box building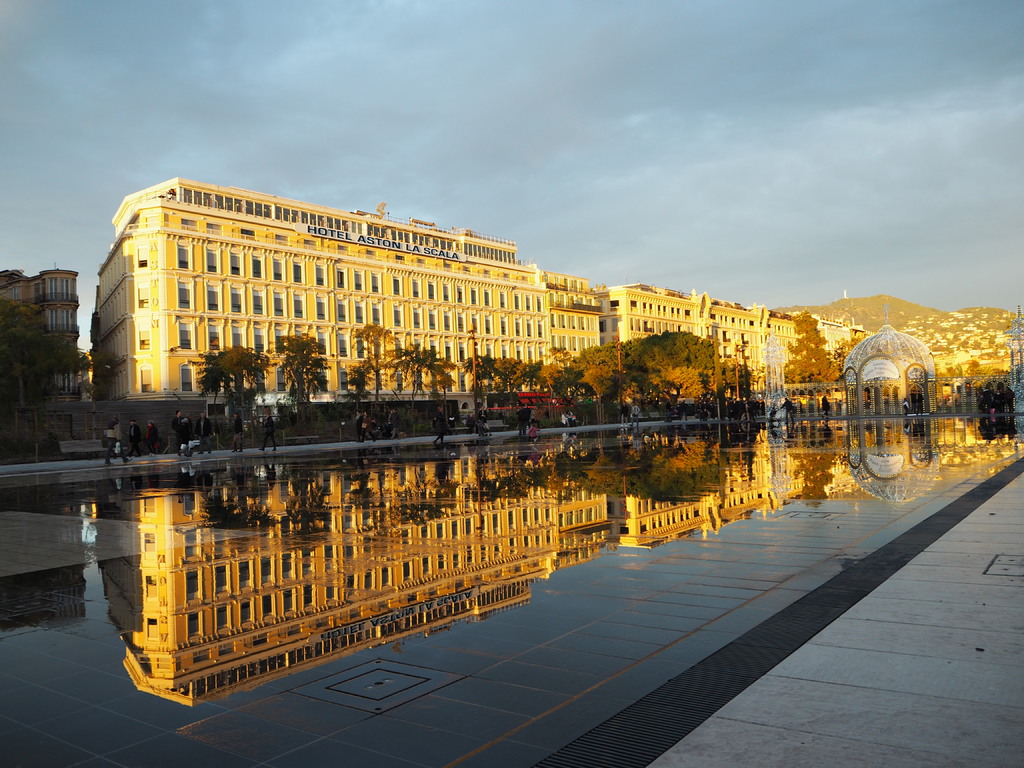
region(605, 287, 783, 387)
